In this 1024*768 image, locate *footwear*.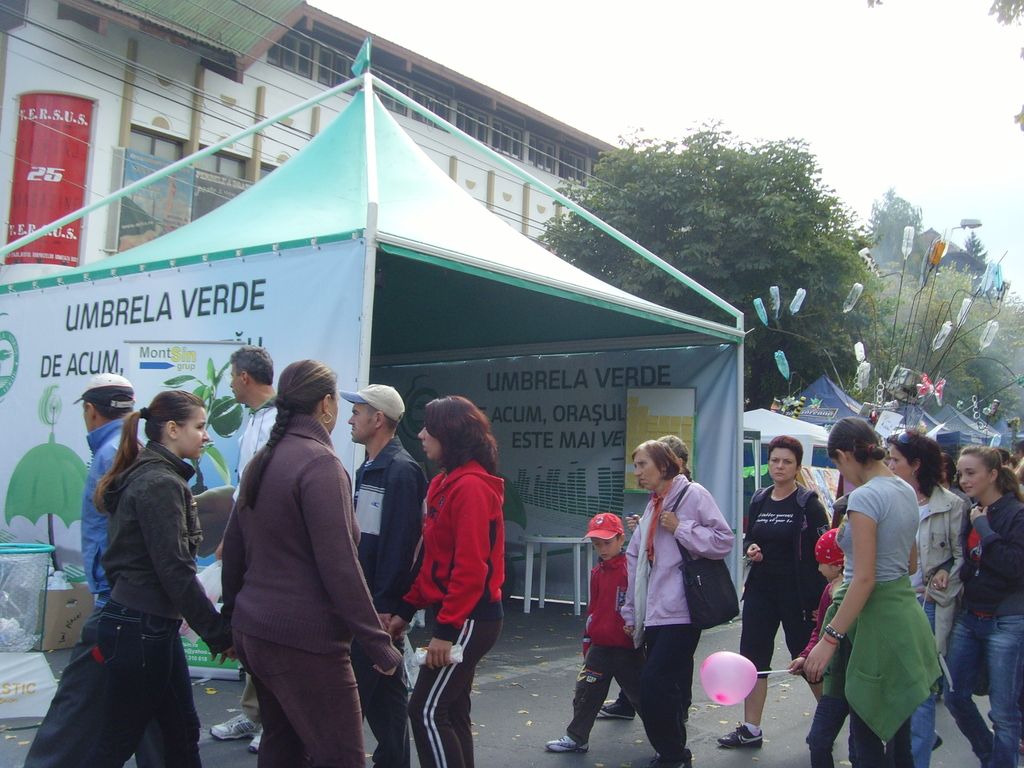
Bounding box: 250 728 263 755.
